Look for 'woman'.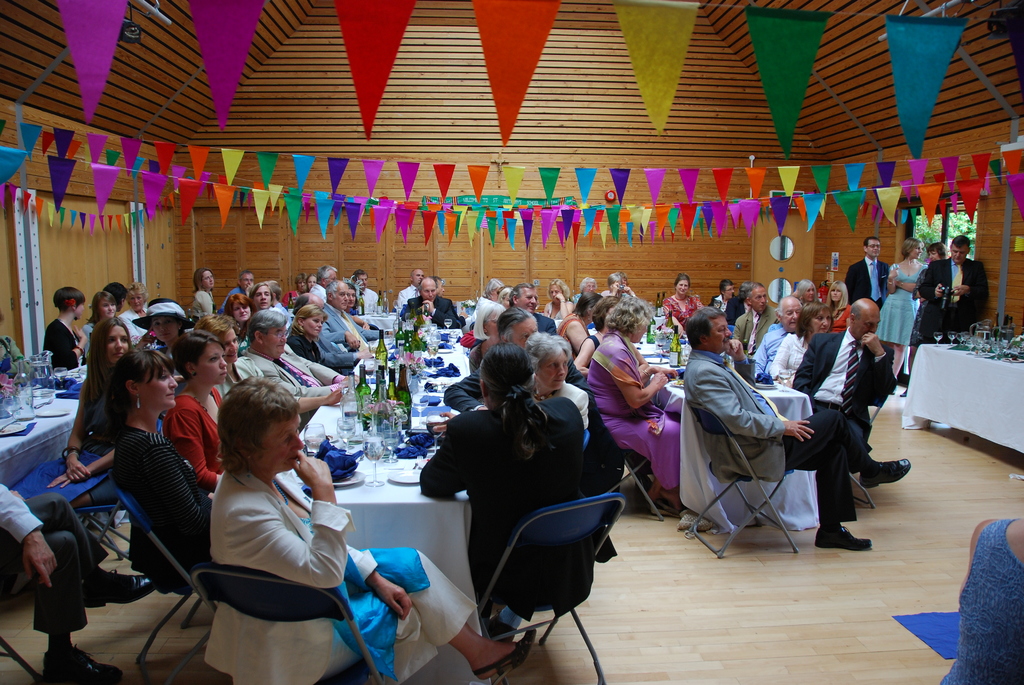
Found: Rect(6, 306, 136, 504).
